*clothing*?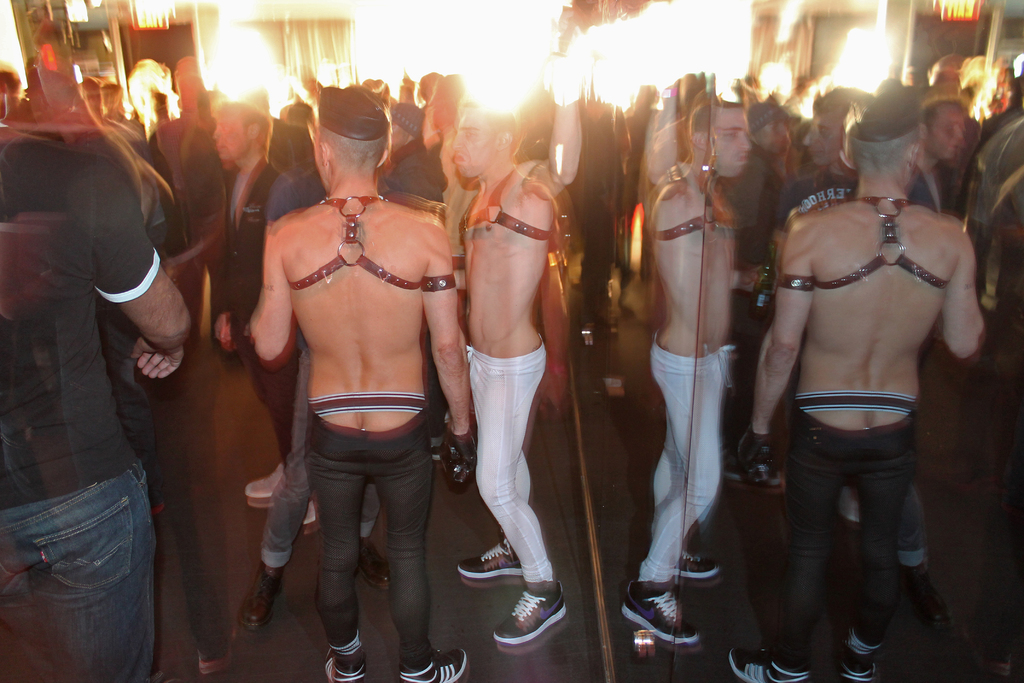
region(0, 122, 161, 682)
